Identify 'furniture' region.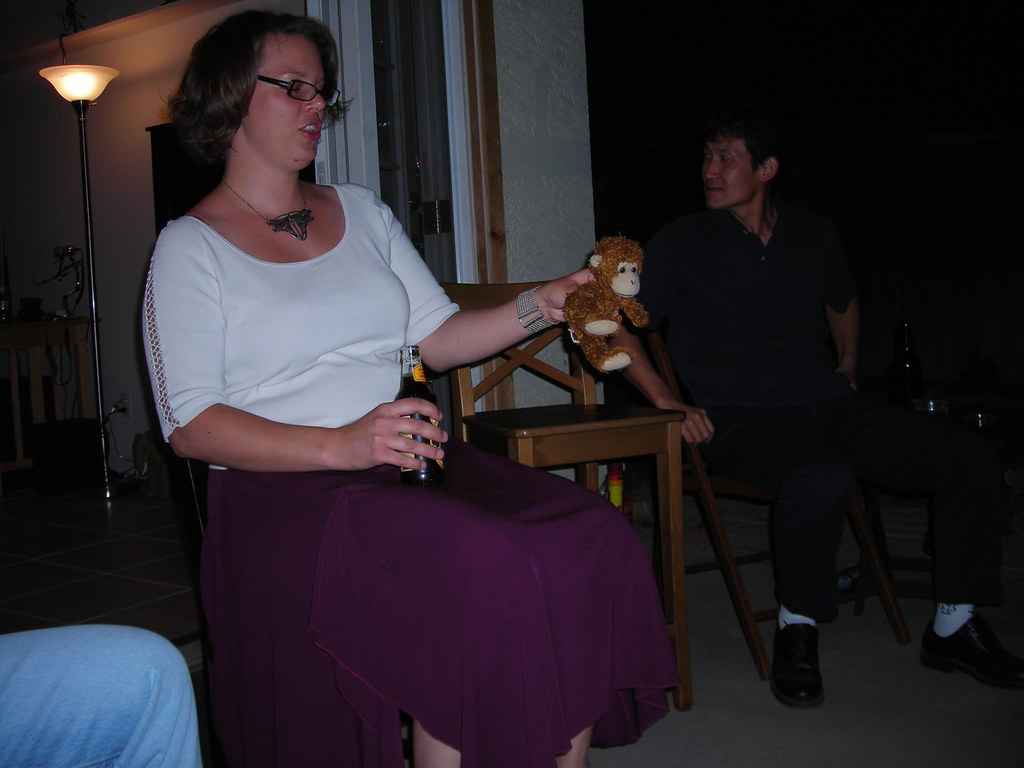
Region: pyautogui.locateOnScreen(621, 319, 911, 680).
